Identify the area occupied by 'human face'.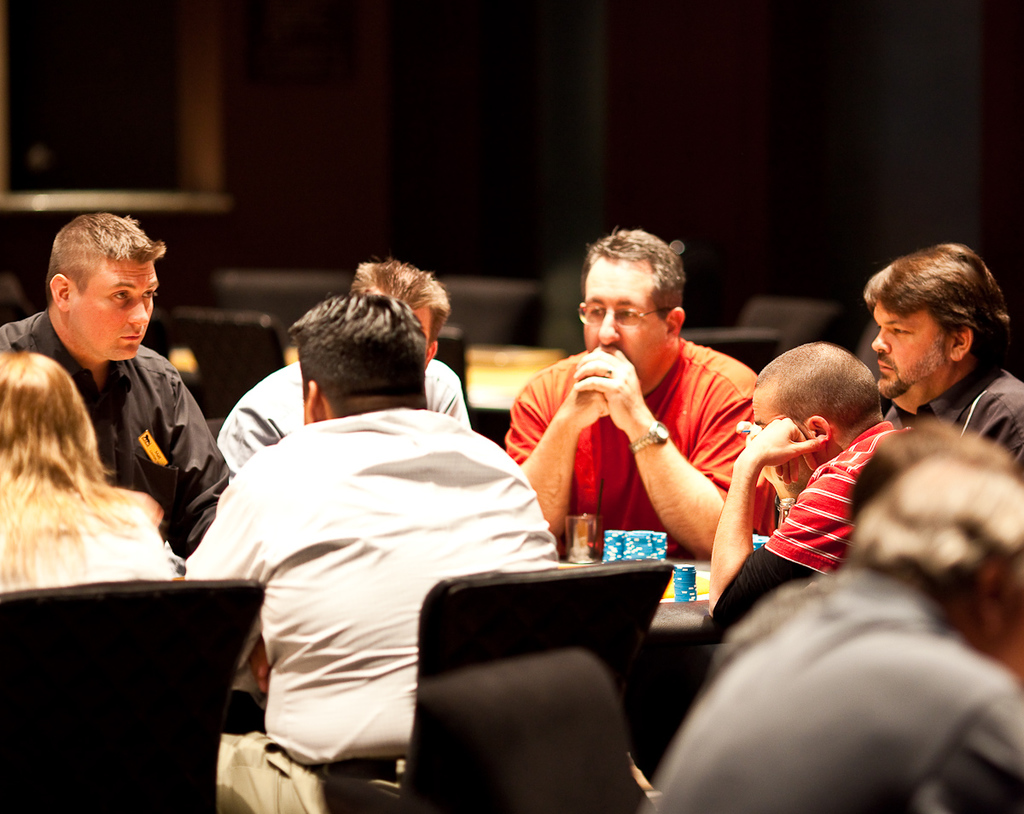
Area: detection(749, 386, 815, 497).
